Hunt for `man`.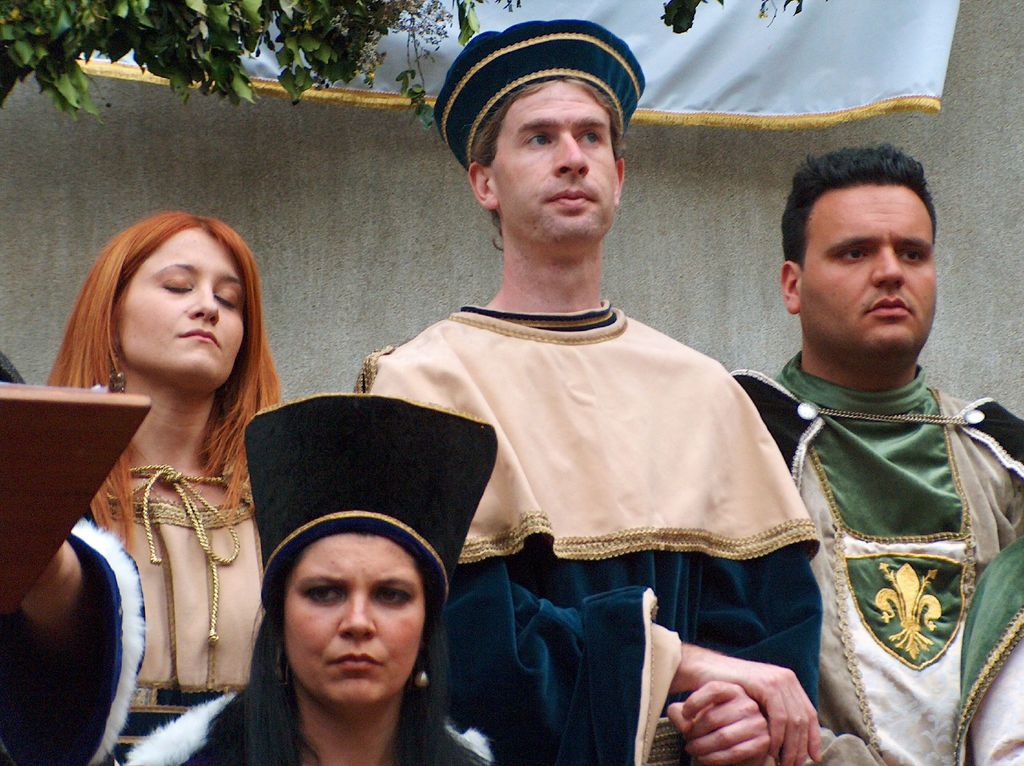
Hunted down at x1=294, y1=60, x2=840, y2=756.
